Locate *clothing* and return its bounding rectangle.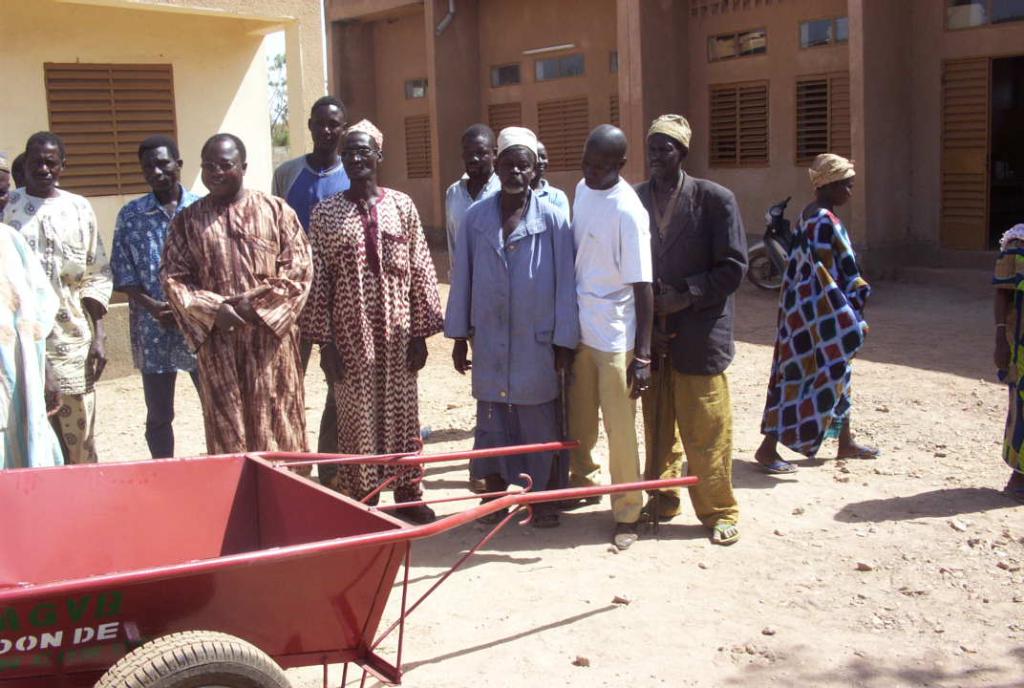
437 178 503 255.
